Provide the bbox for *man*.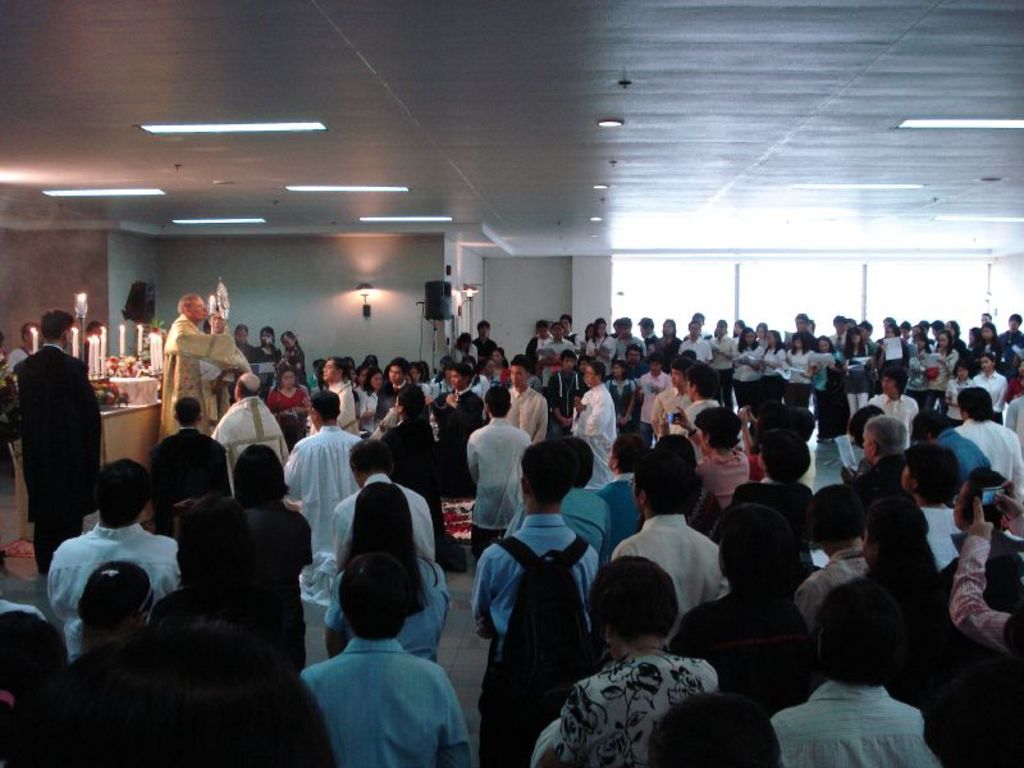
457:380:534:564.
